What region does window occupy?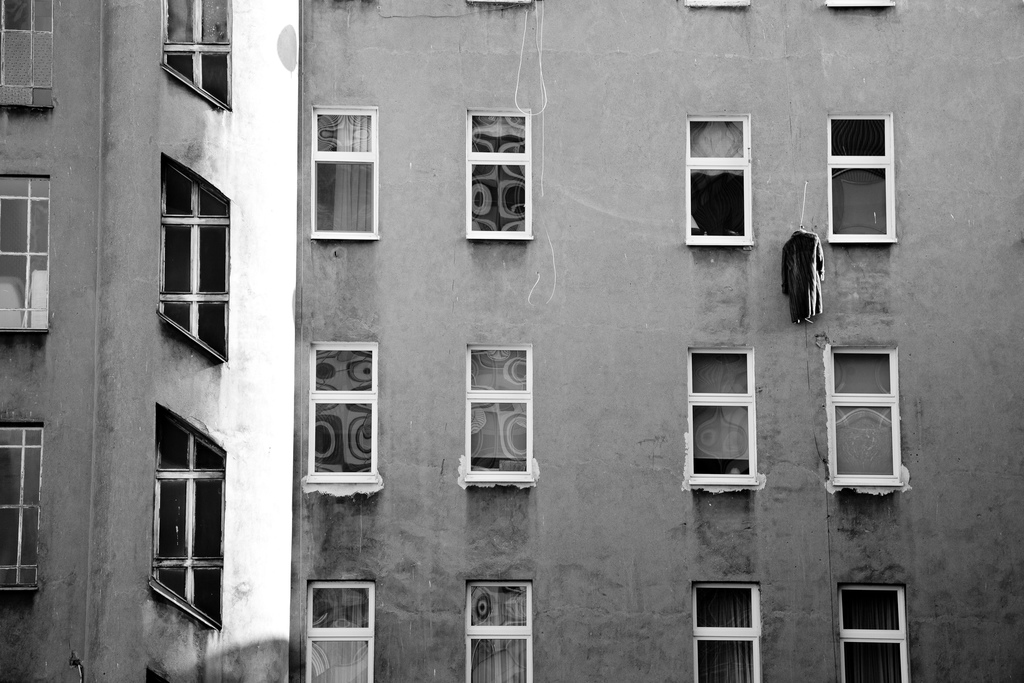
bbox=(149, 407, 224, 623).
